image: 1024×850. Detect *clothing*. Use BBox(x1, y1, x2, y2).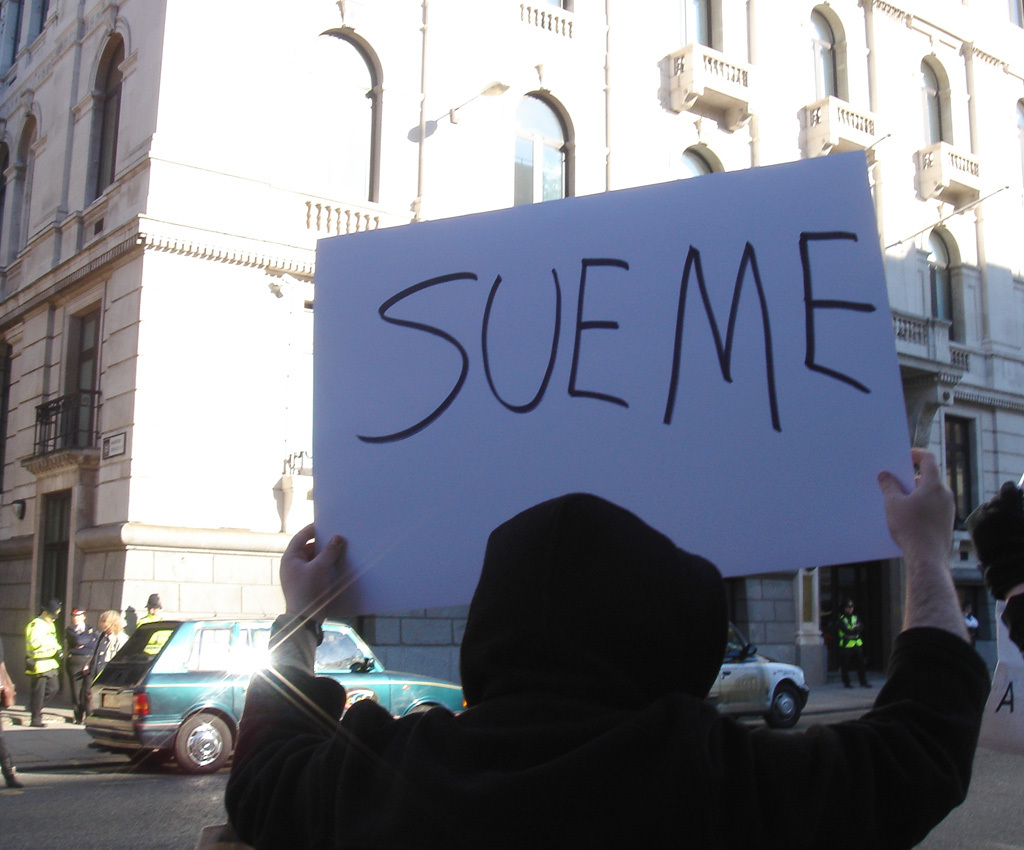
BBox(20, 616, 60, 723).
